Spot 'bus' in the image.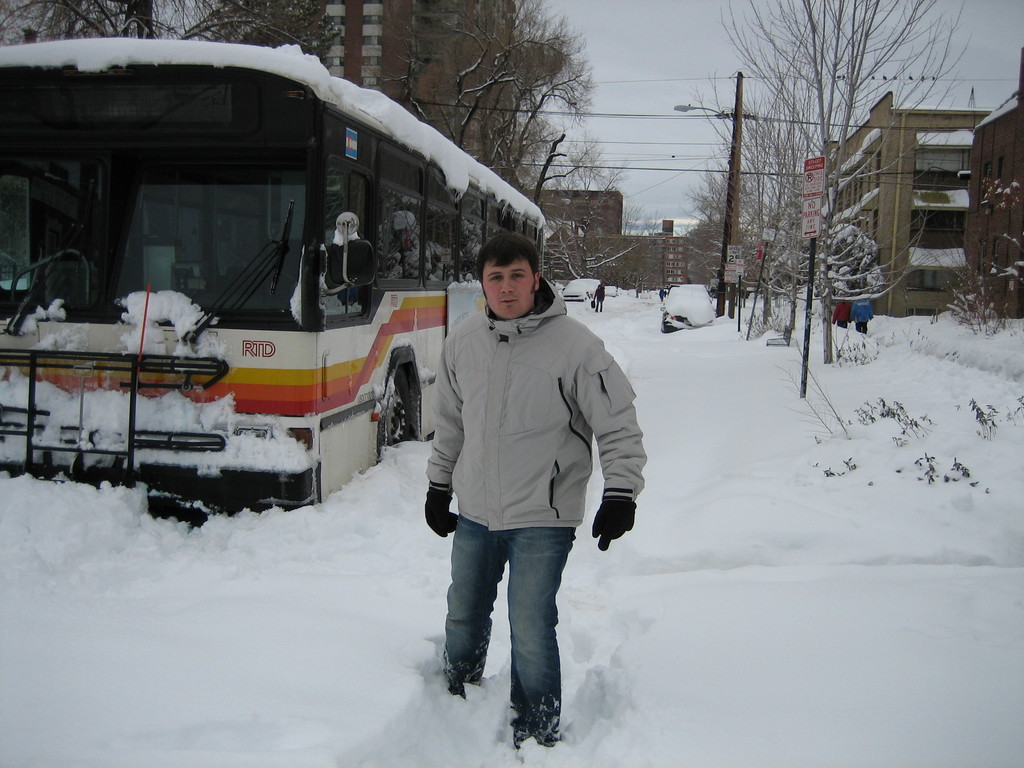
'bus' found at left=0, top=40, right=550, bottom=526.
